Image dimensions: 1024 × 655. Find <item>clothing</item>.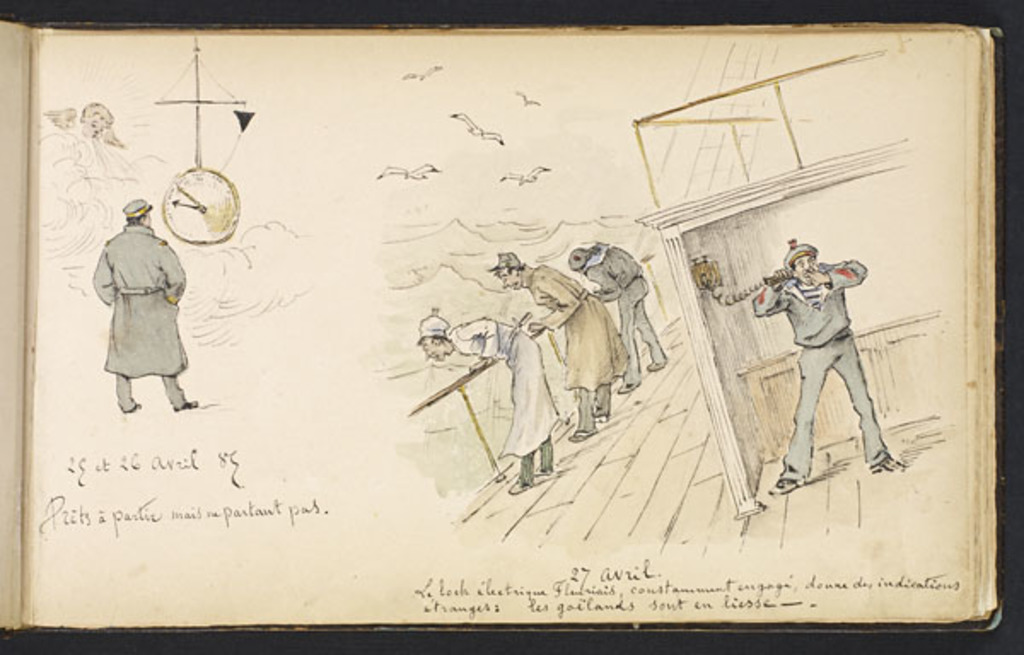
bbox=[87, 194, 189, 401].
